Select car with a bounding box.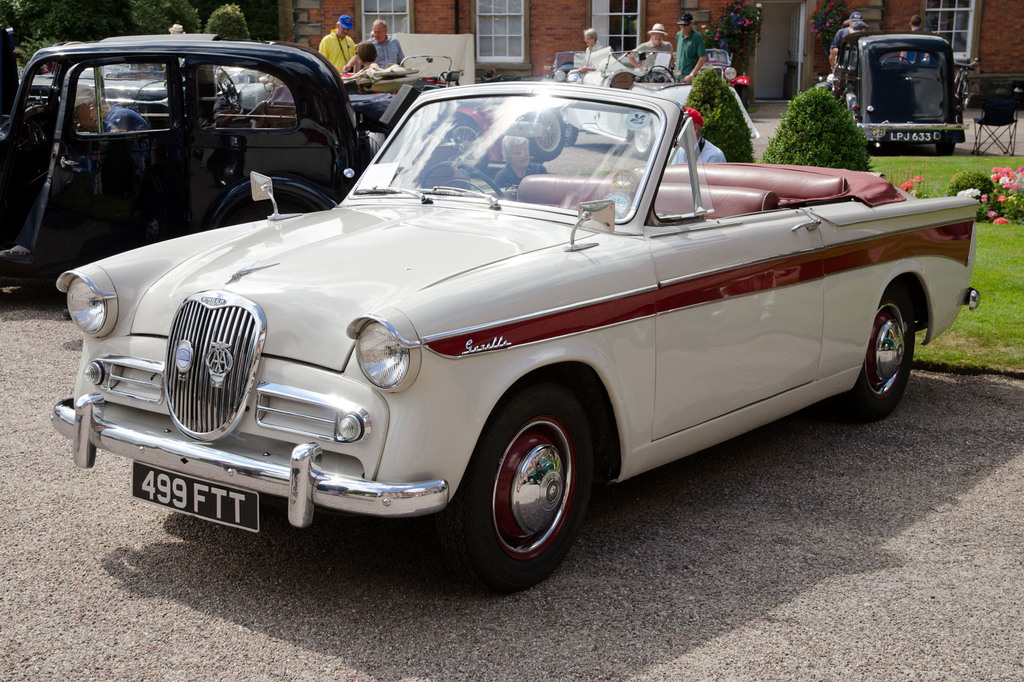
x1=29, y1=74, x2=963, y2=586.
